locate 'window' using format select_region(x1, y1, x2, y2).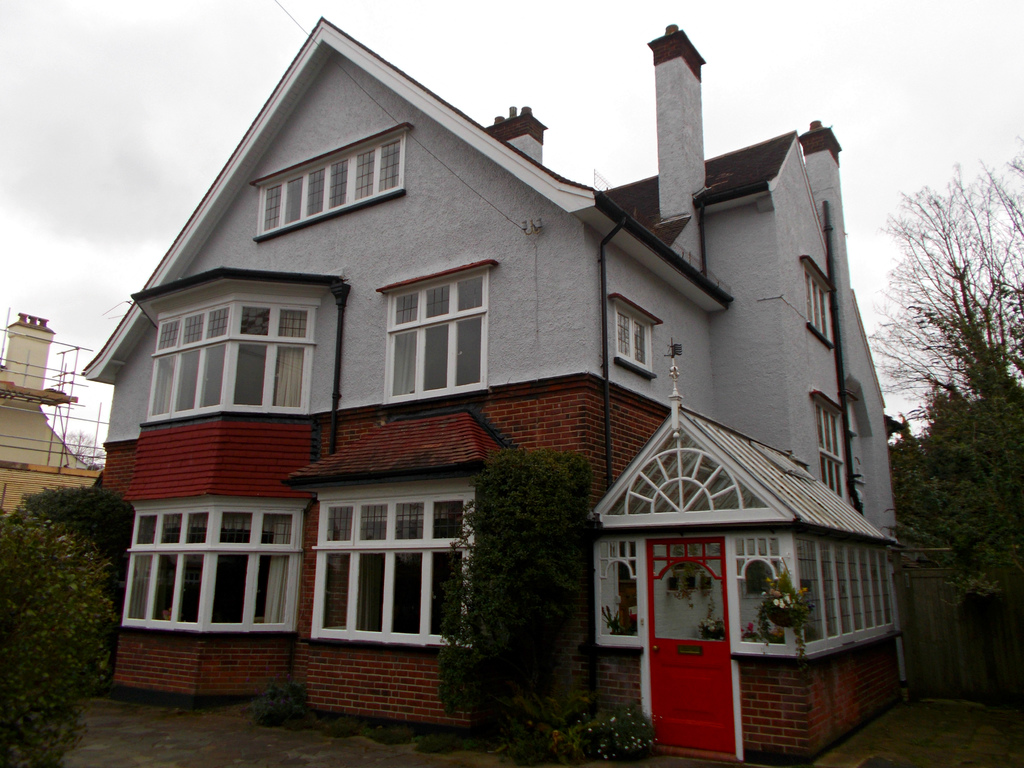
select_region(616, 304, 652, 373).
